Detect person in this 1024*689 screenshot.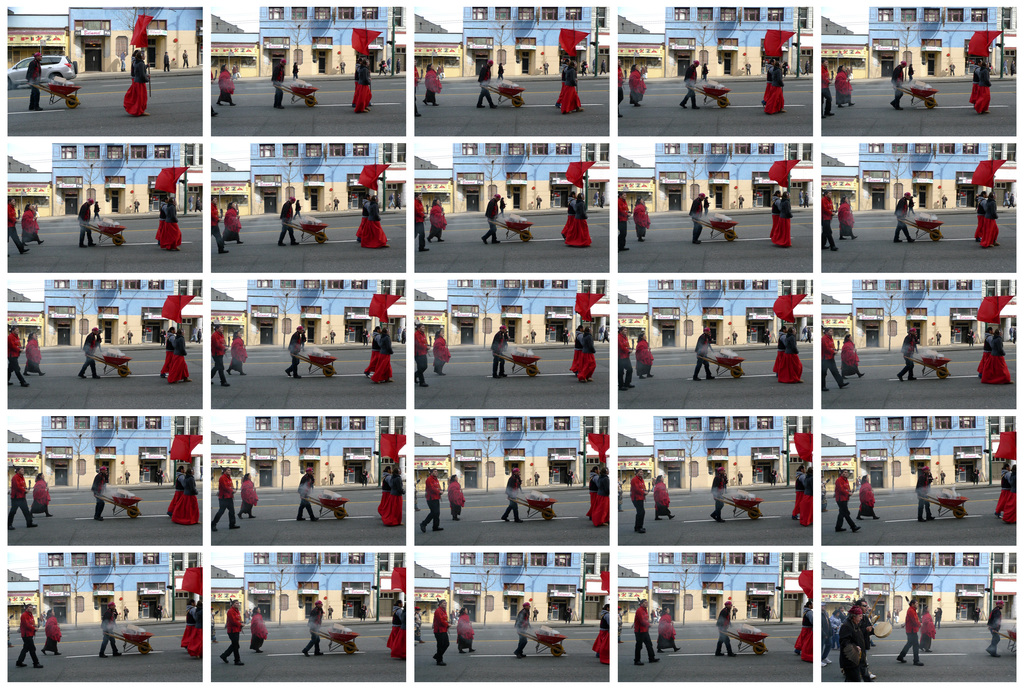
Detection: (762,601,773,620).
